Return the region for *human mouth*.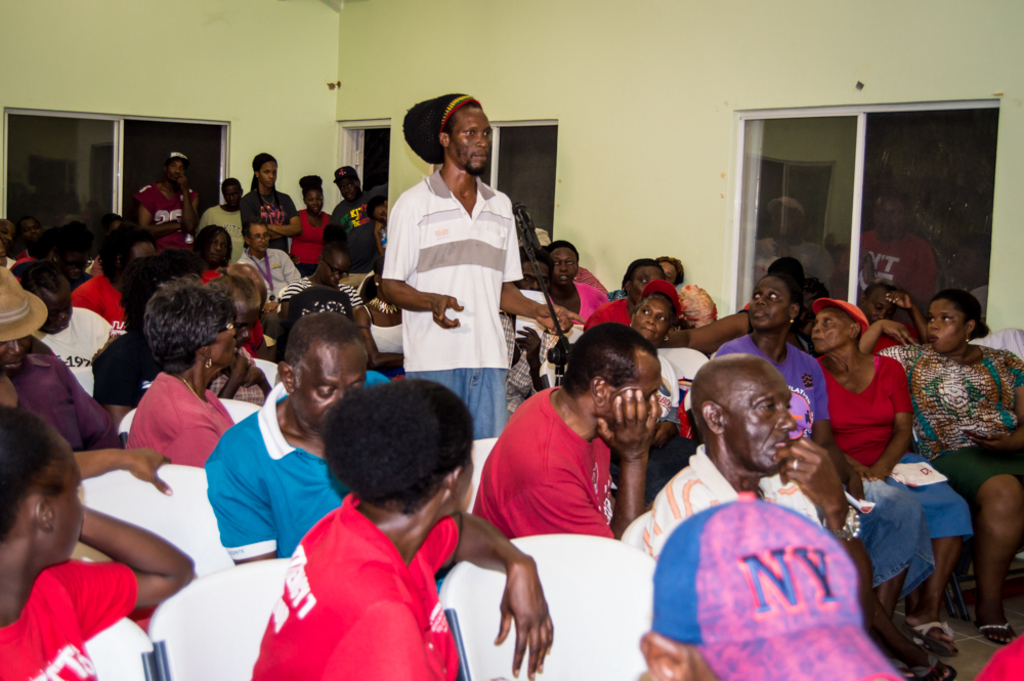
Rect(645, 328, 655, 335).
